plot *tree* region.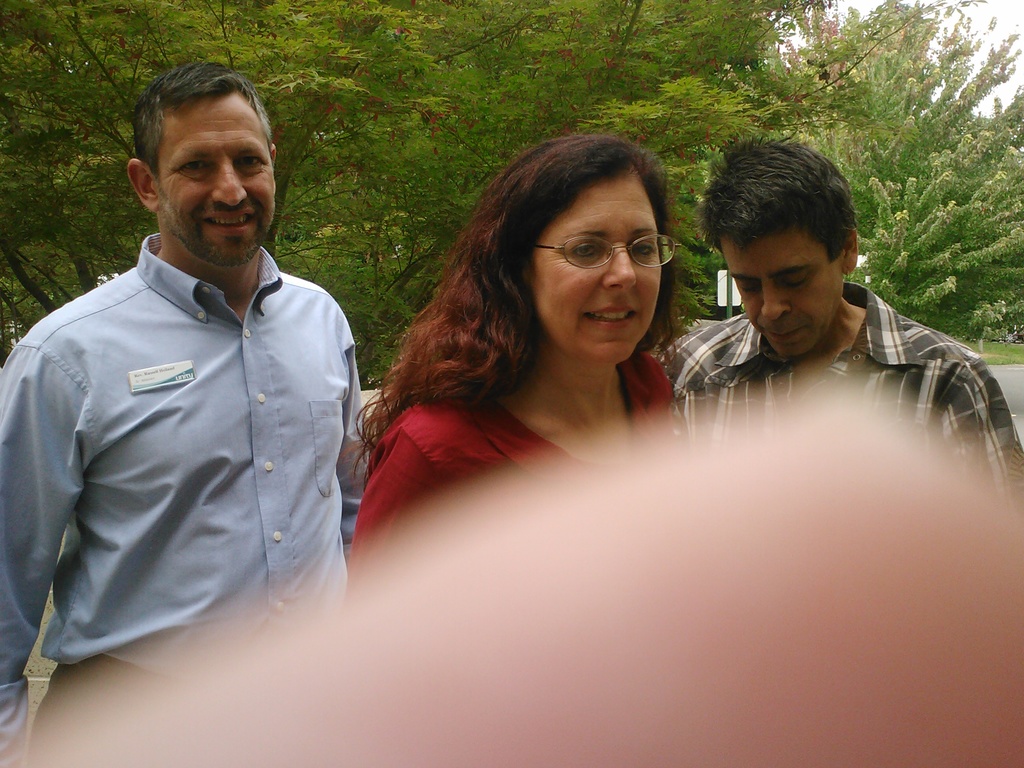
Plotted at 0:3:864:419.
